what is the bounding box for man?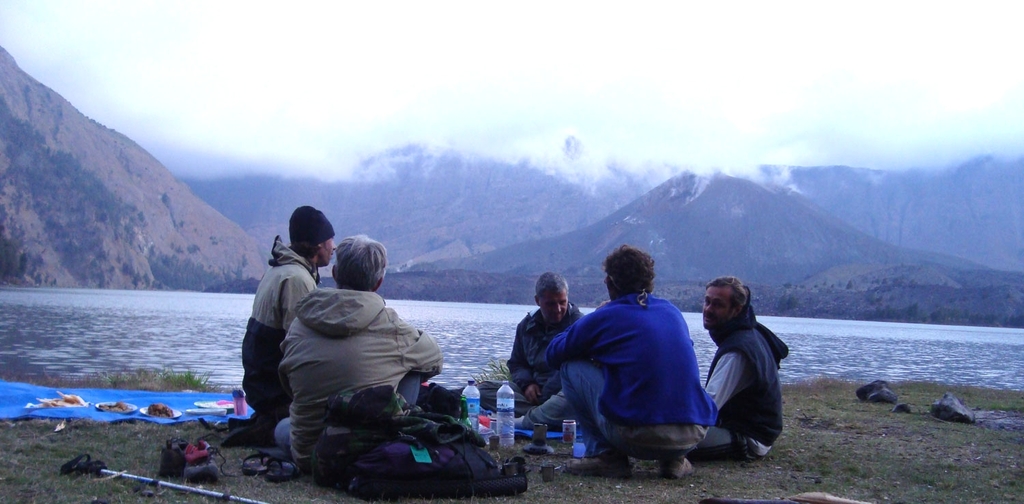
region(272, 231, 438, 460).
